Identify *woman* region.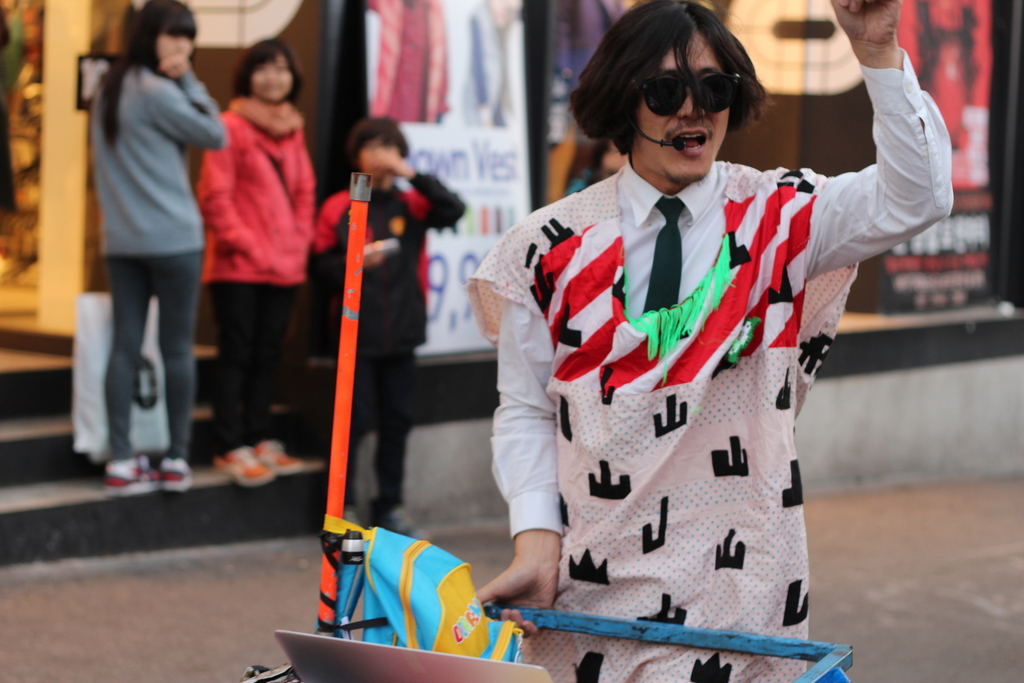
Region: 191,37,321,498.
